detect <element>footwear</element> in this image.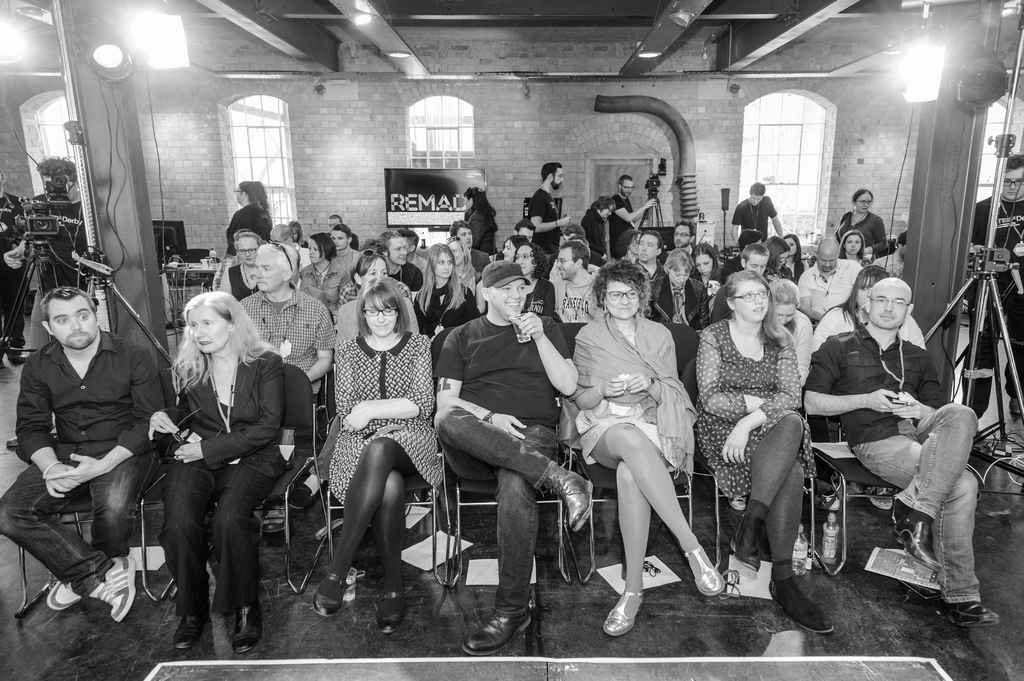
Detection: locate(602, 591, 642, 636).
